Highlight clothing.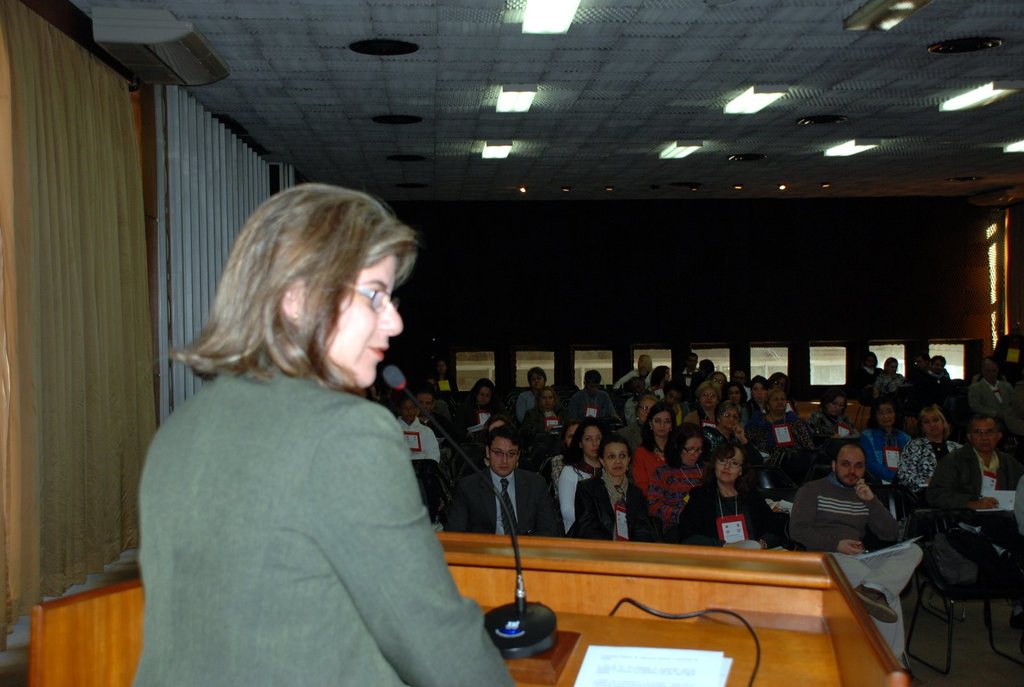
Highlighted region: region(136, 281, 501, 686).
